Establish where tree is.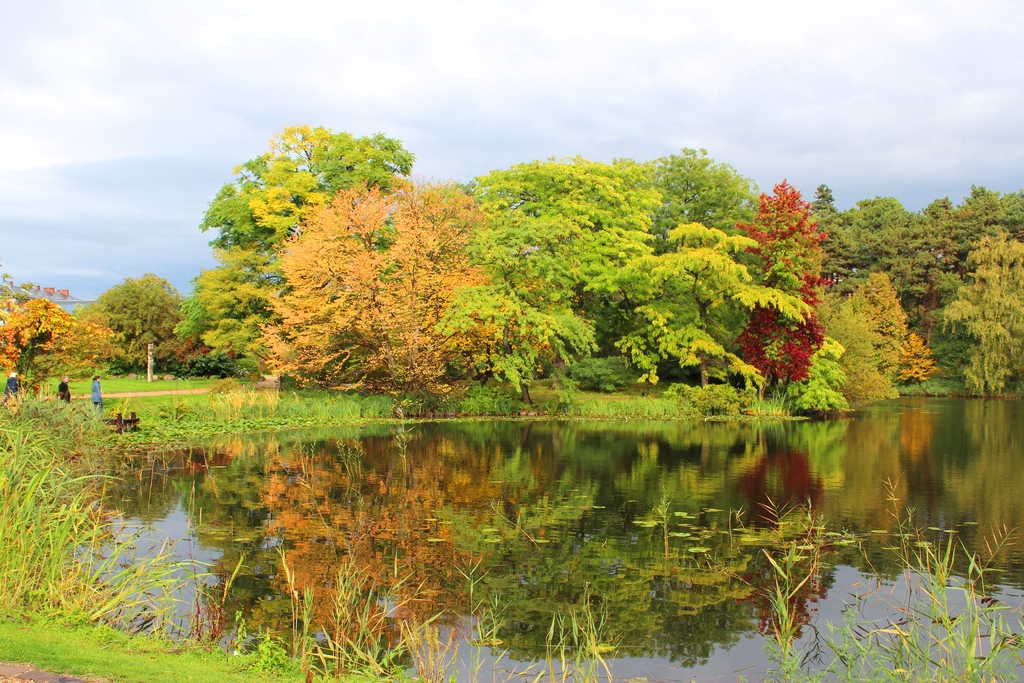
Established at bbox=[0, 272, 120, 404].
